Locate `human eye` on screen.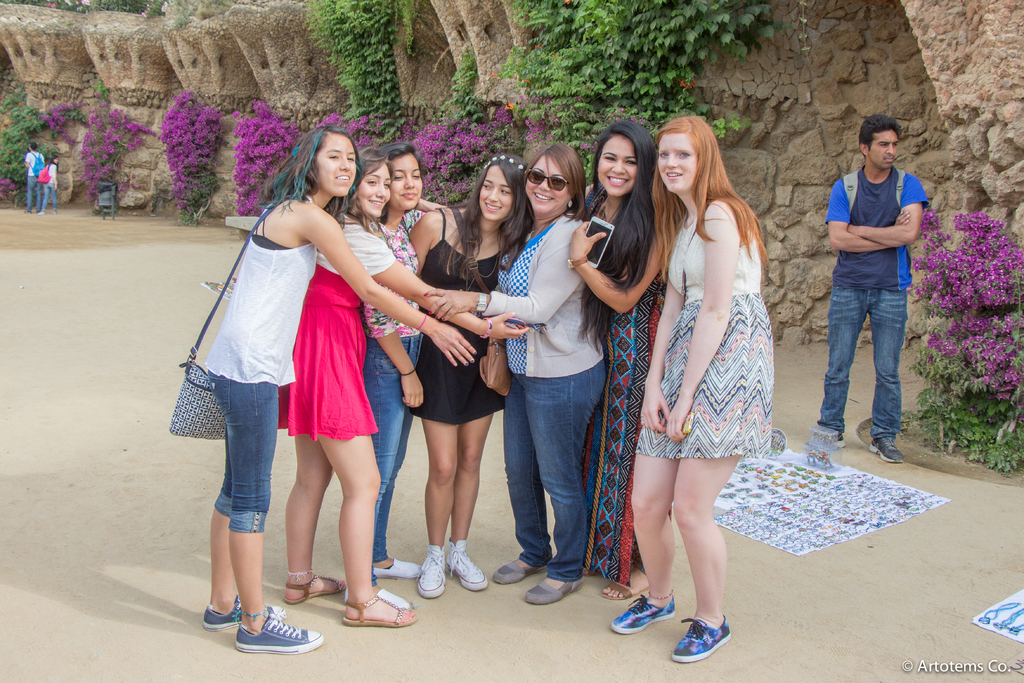
On screen at (left=412, top=171, right=420, bottom=181).
